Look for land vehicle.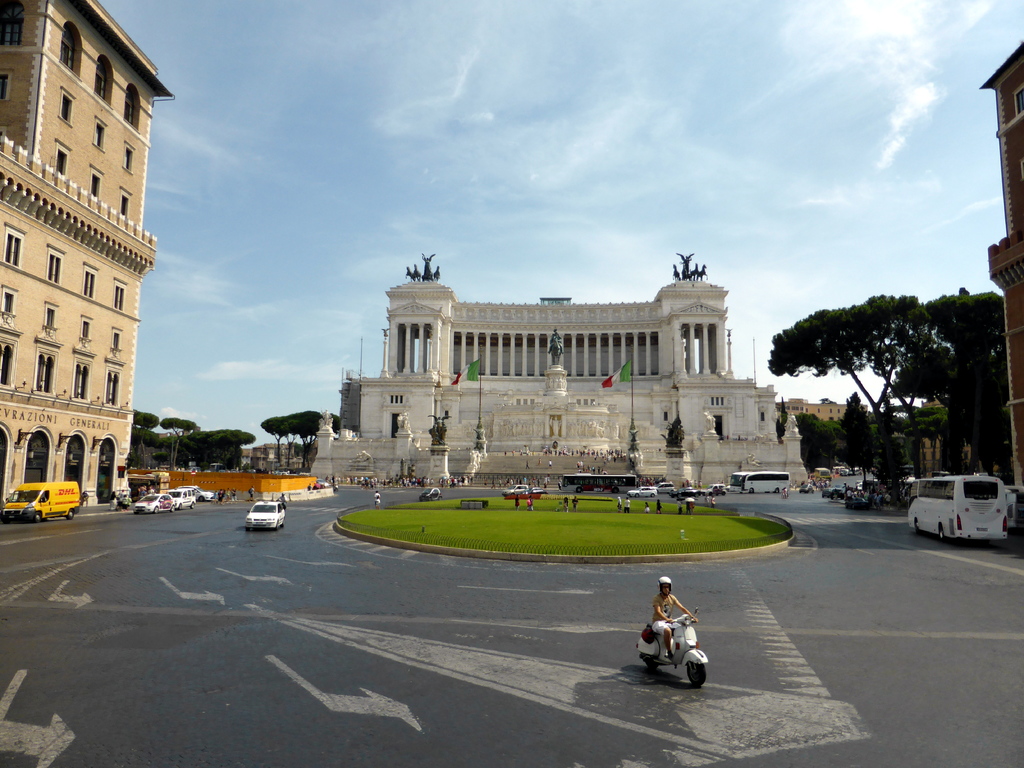
Found: detection(655, 479, 676, 492).
